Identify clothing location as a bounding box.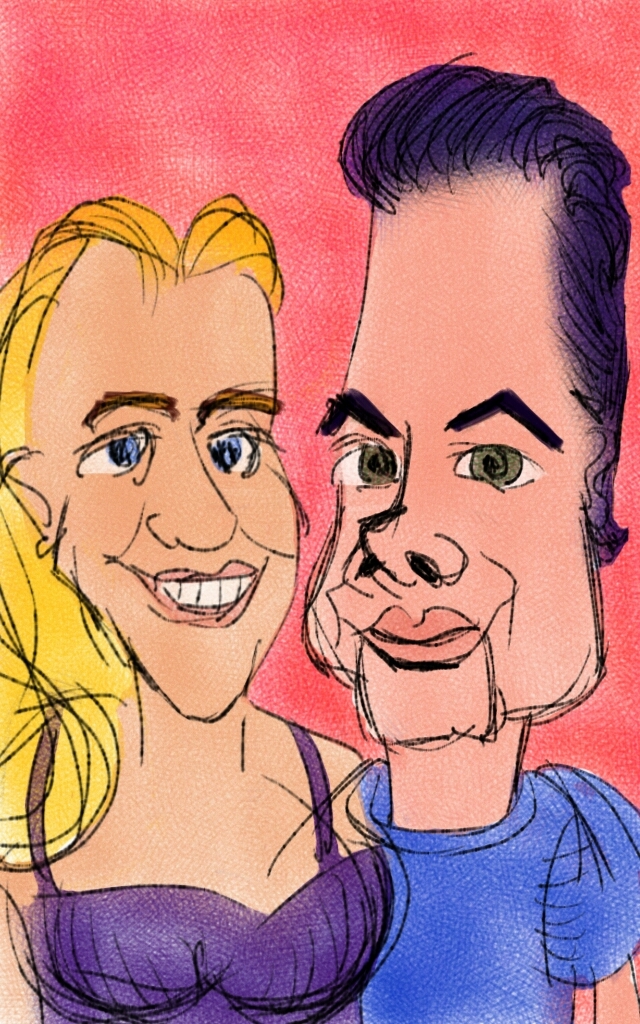
l=15, t=700, r=389, b=1023.
